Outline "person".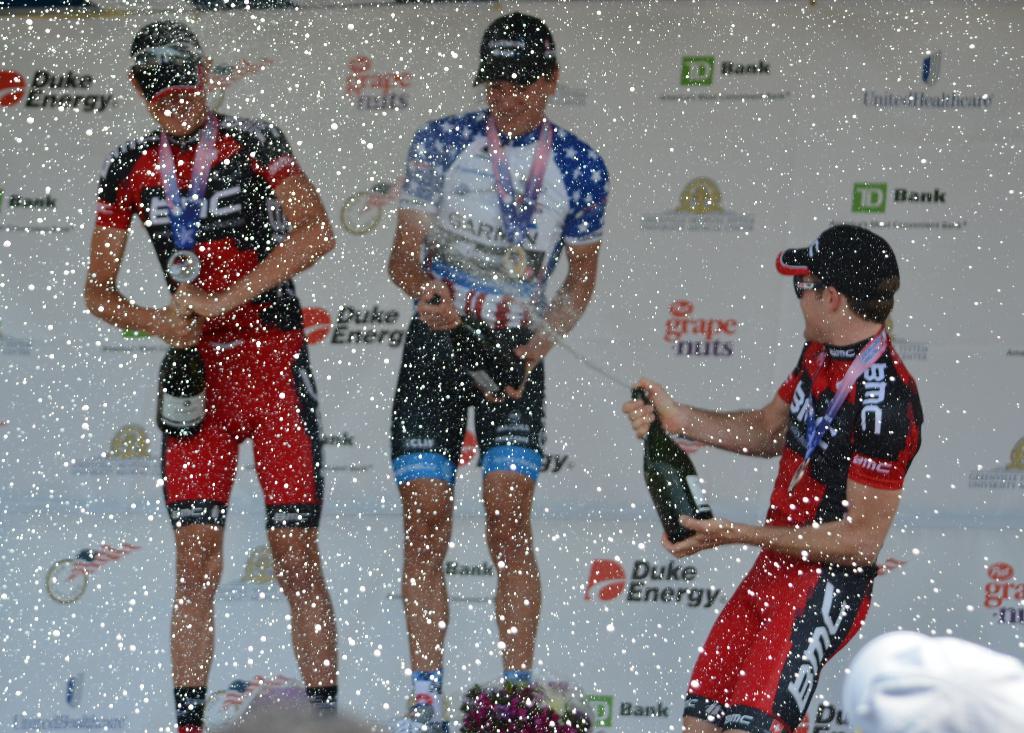
Outline: bbox=[81, 17, 343, 732].
